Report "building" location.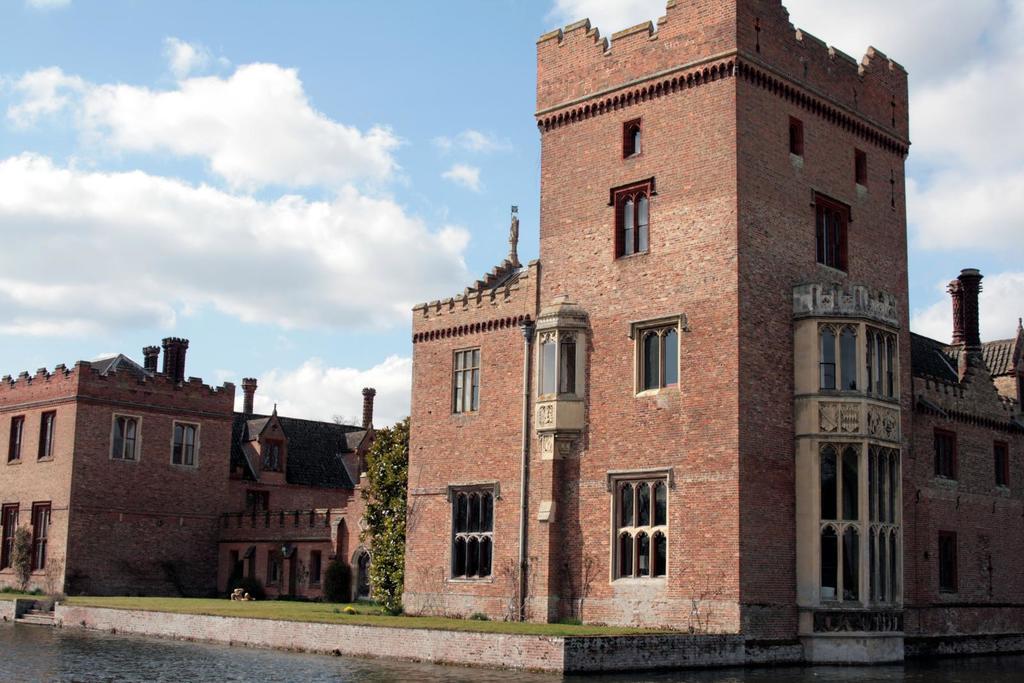
Report: box=[406, 0, 1023, 641].
